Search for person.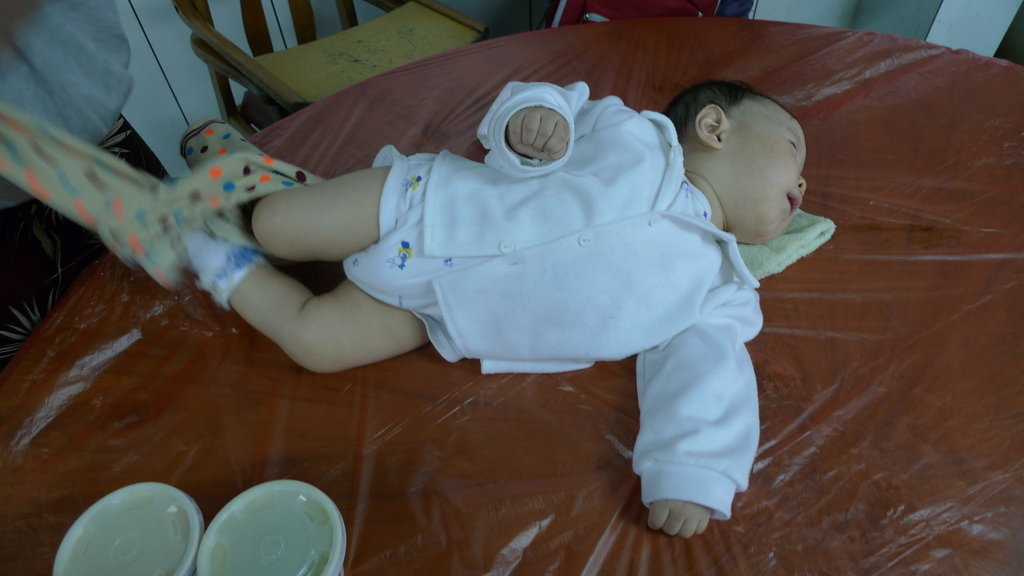
Found at l=185, t=78, r=806, b=543.
